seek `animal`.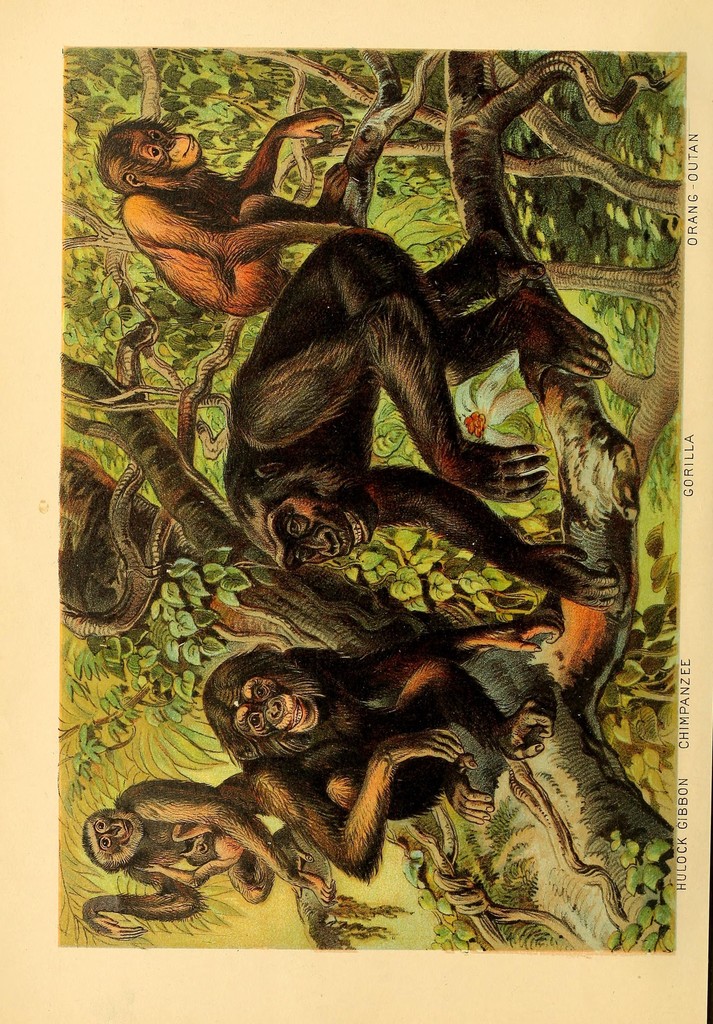
78, 783, 333, 942.
